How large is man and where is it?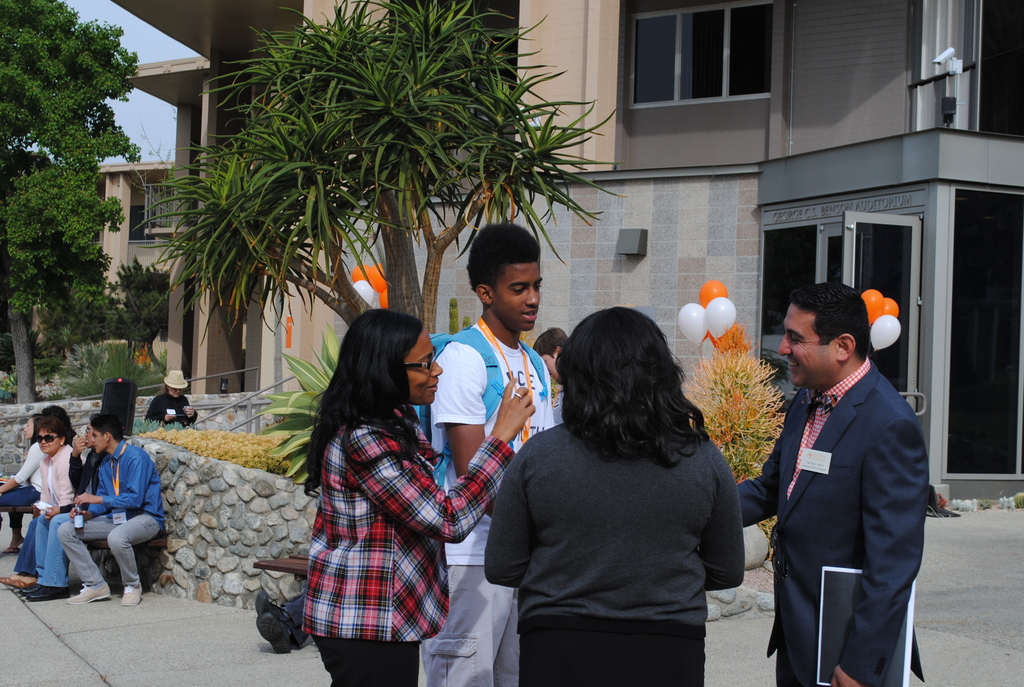
Bounding box: left=749, top=265, right=936, bottom=686.
